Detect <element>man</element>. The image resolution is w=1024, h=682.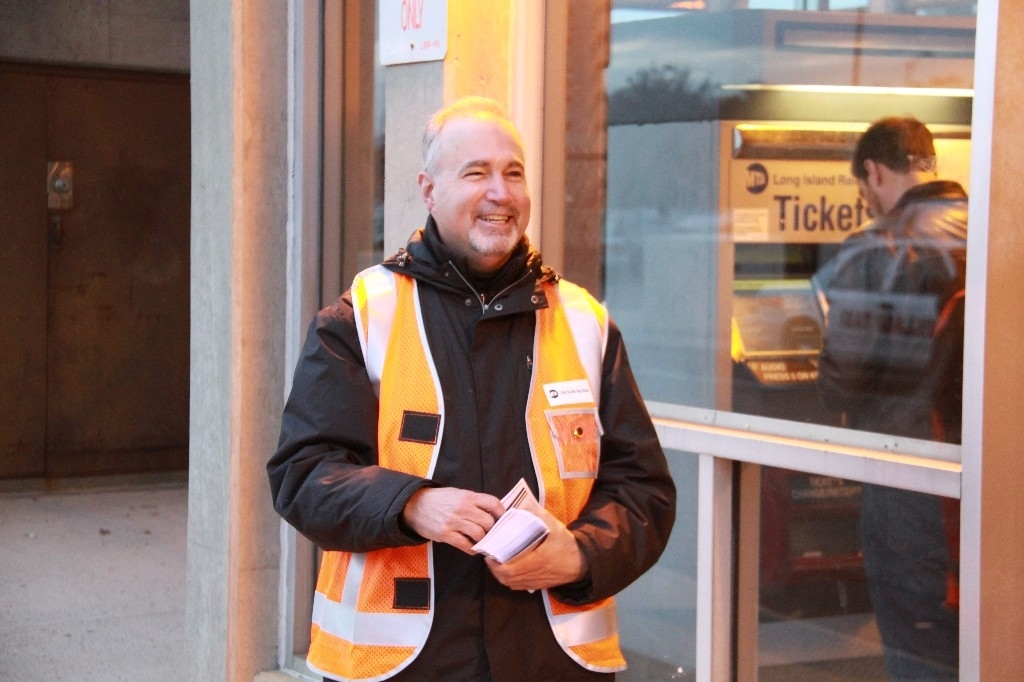
(x1=809, y1=116, x2=970, y2=681).
